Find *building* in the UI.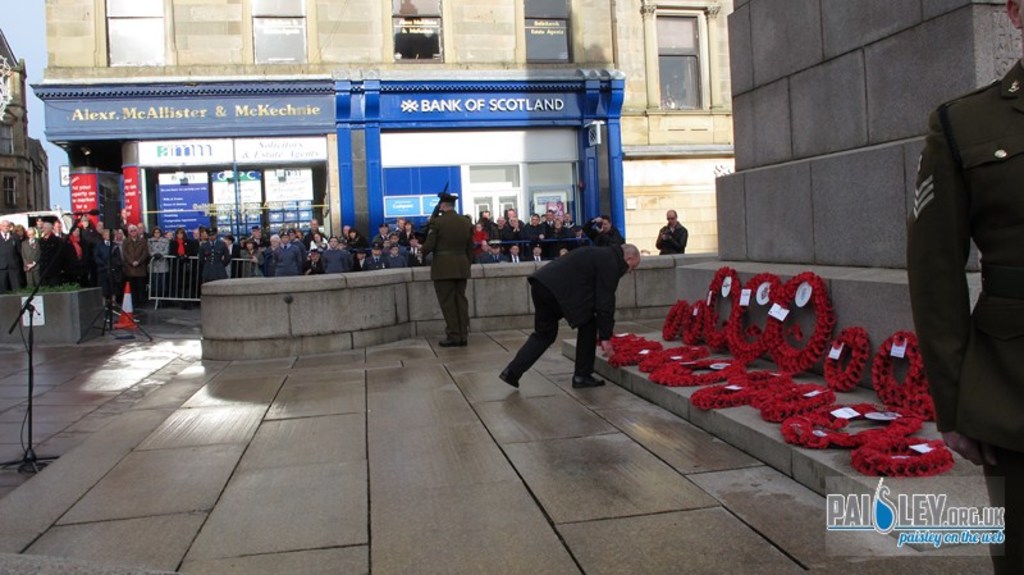
UI element at [0,37,47,215].
